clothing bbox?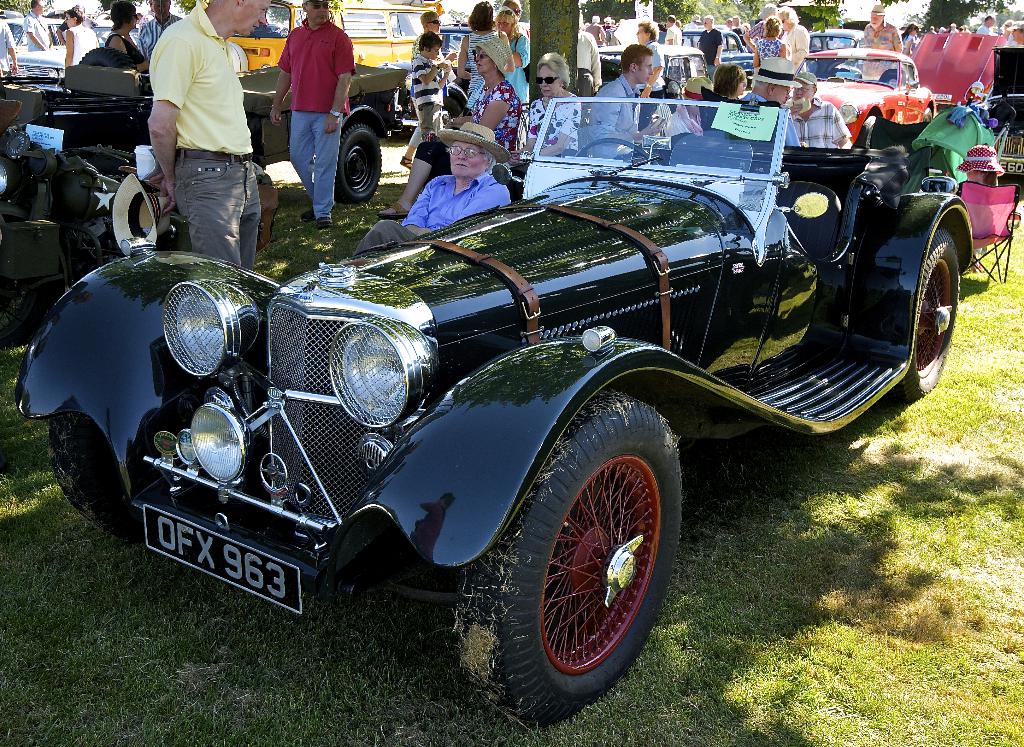
(578, 30, 601, 90)
